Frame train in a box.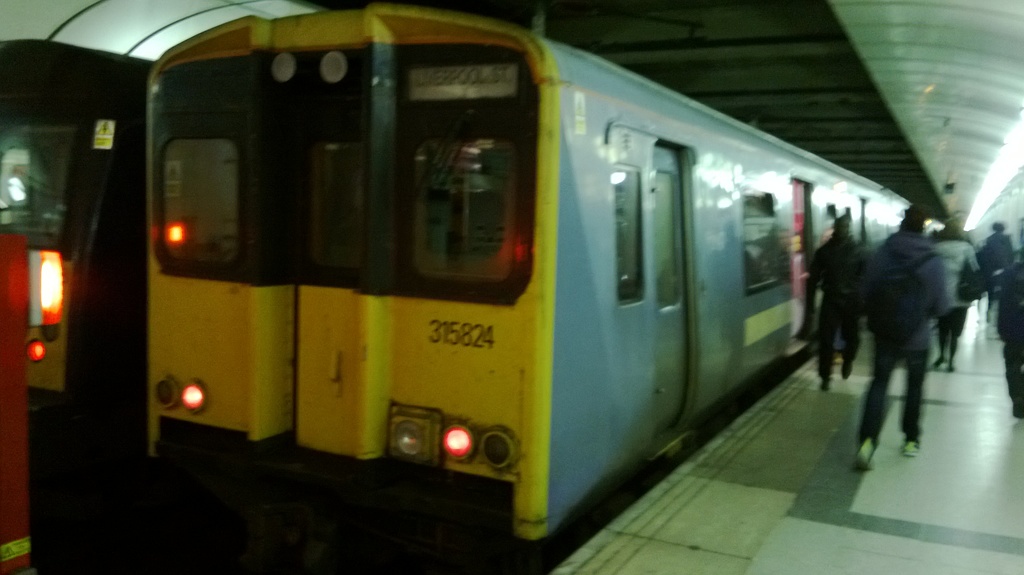
[left=147, top=4, right=950, bottom=574].
